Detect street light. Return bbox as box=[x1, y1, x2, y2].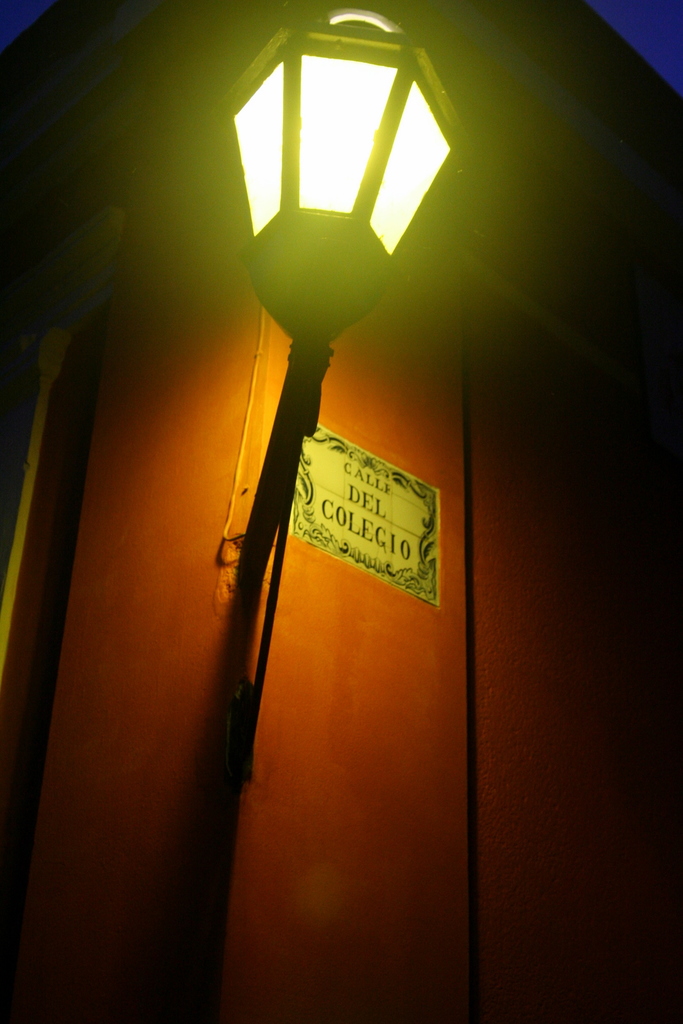
box=[99, 22, 514, 1023].
